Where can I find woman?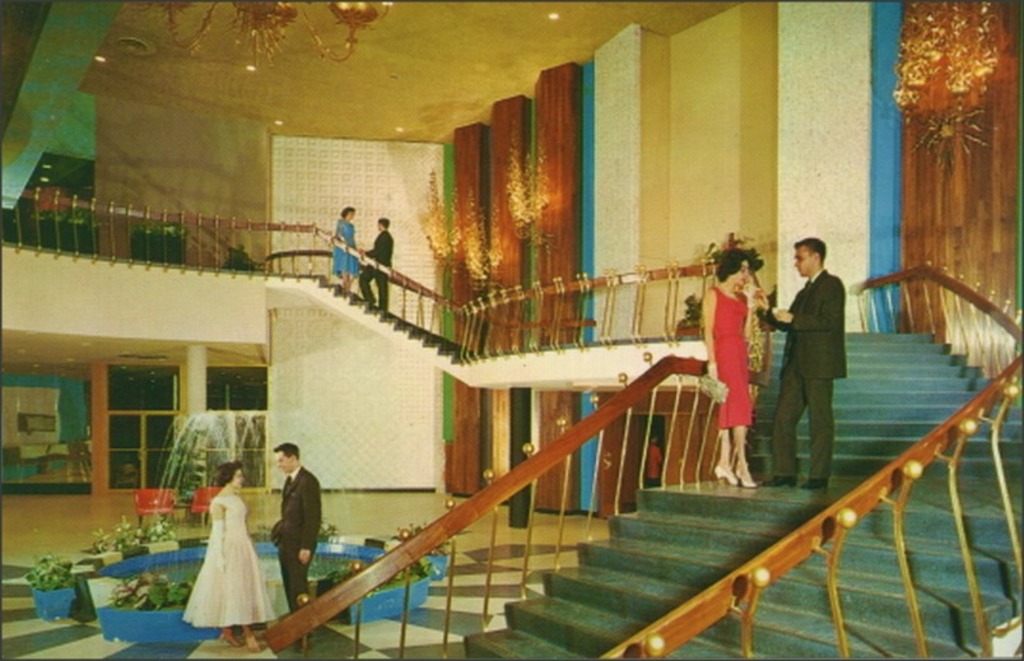
You can find it at <bbox>706, 242, 765, 480</bbox>.
